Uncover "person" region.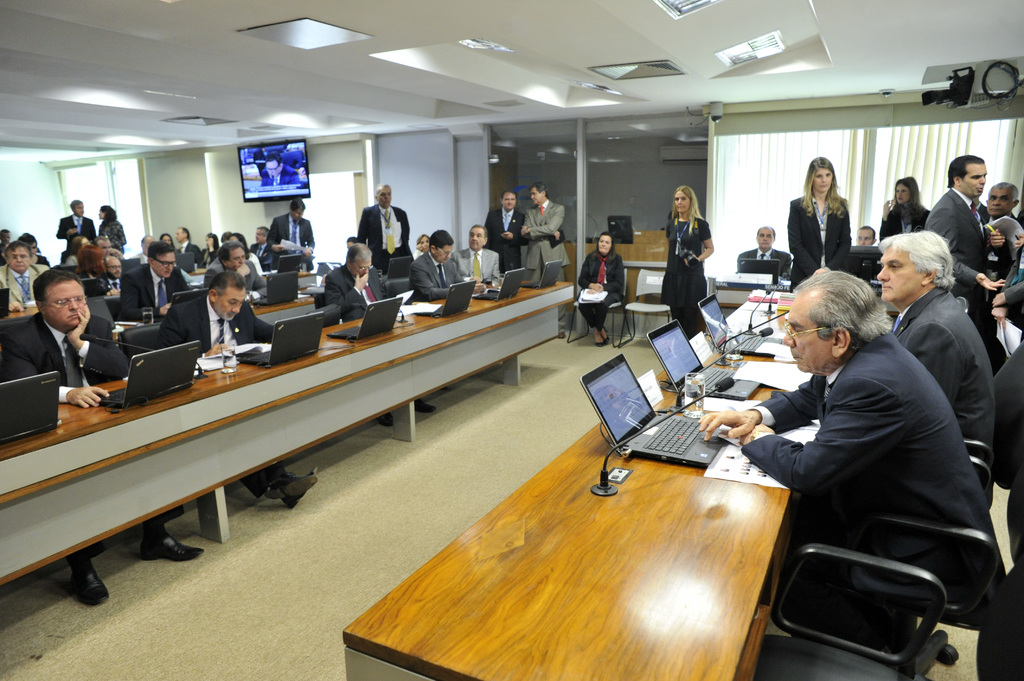
Uncovered: rect(319, 238, 442, 431).
